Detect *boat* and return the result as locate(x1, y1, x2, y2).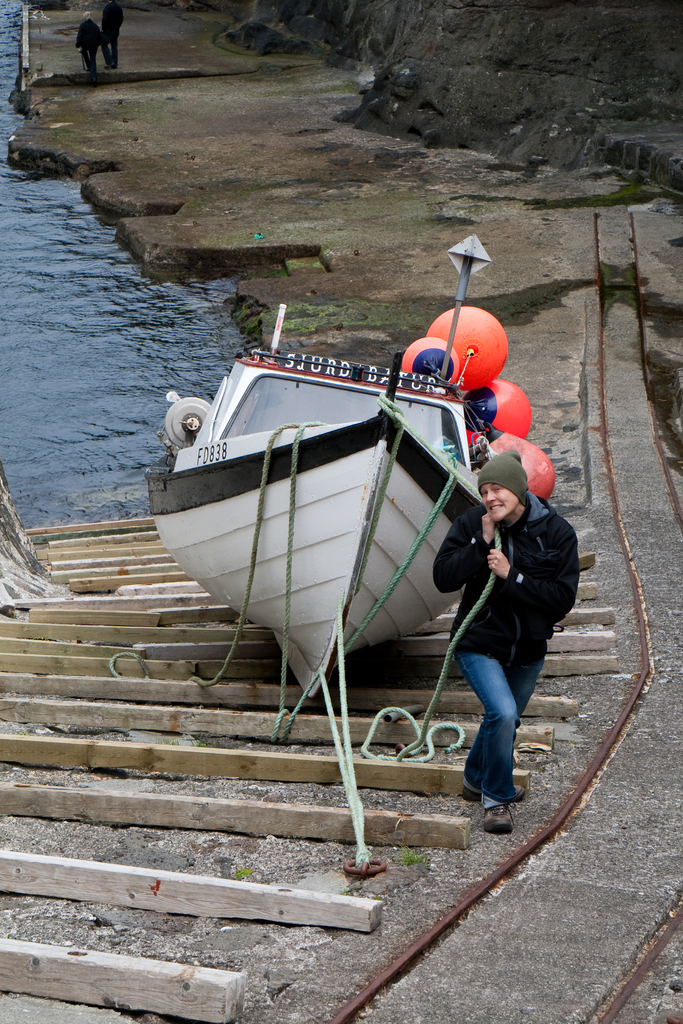
locate(154, 250, 556, 694).
